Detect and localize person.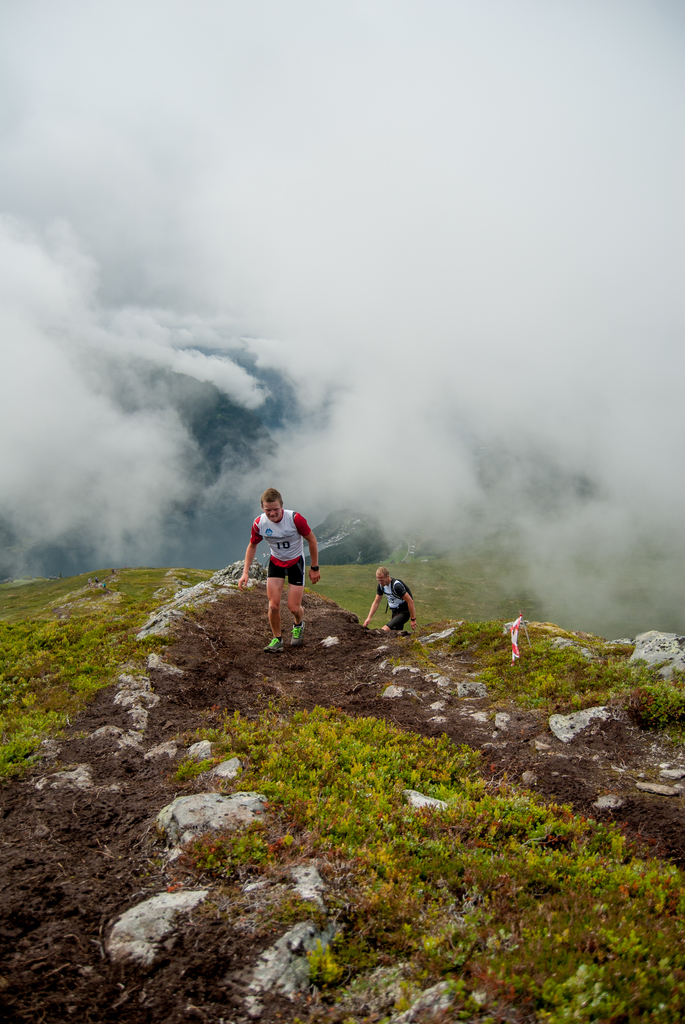
Localized at region(356, 559, 428, 638).
